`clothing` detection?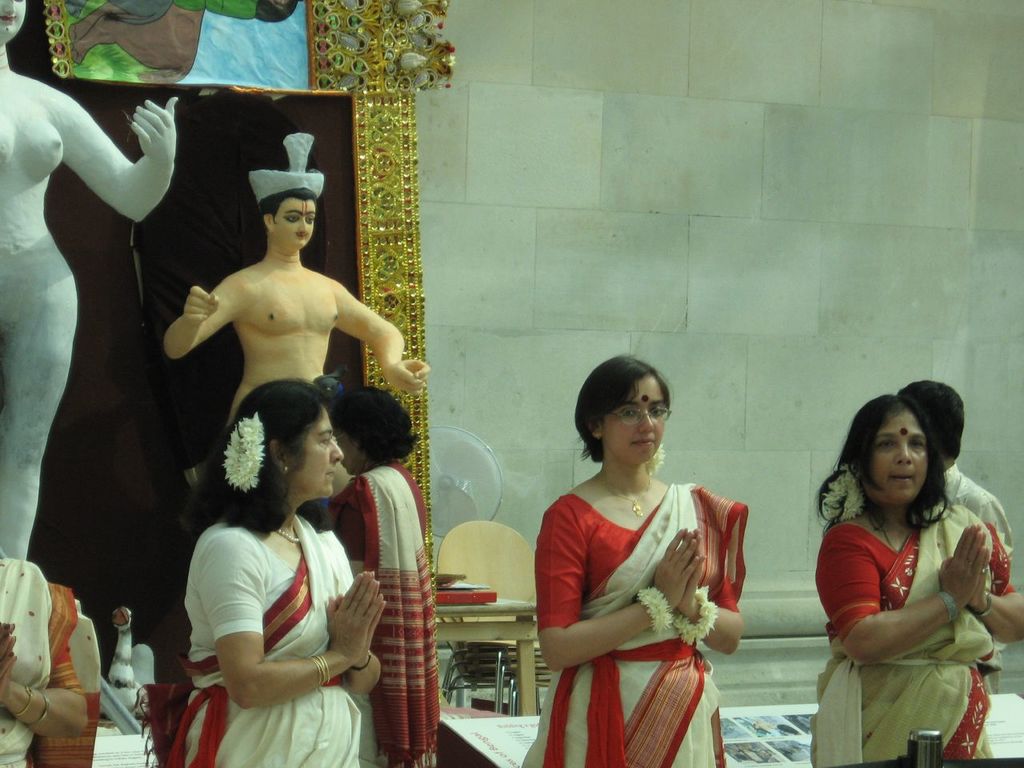
<box>166,509,361,767</box>
